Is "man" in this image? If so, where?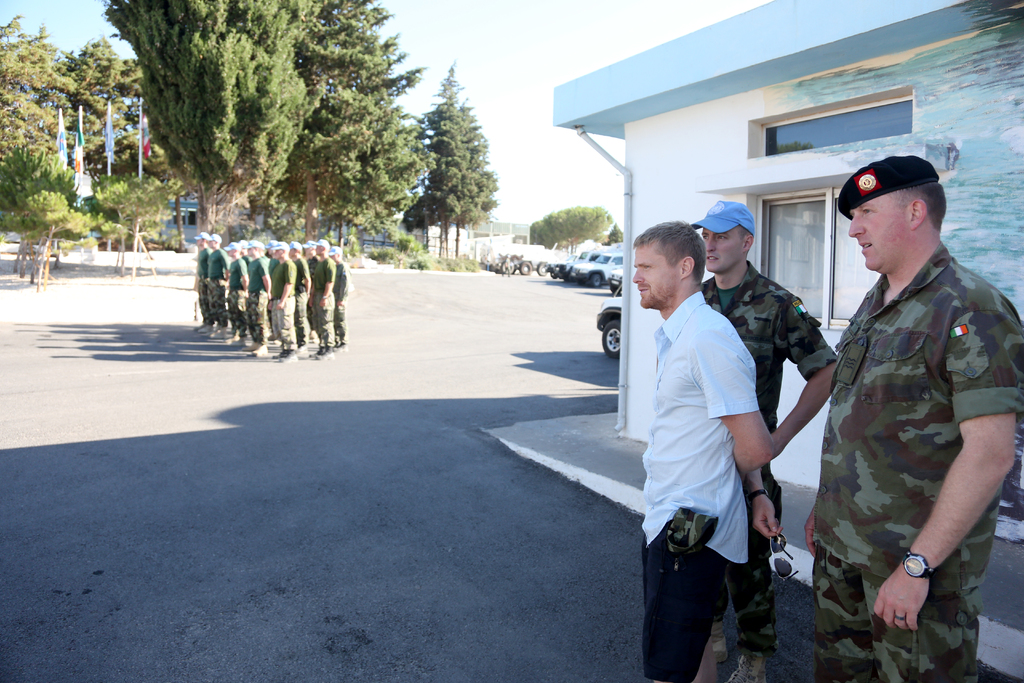
Yes, at rect(692, 199, 834, 682).
